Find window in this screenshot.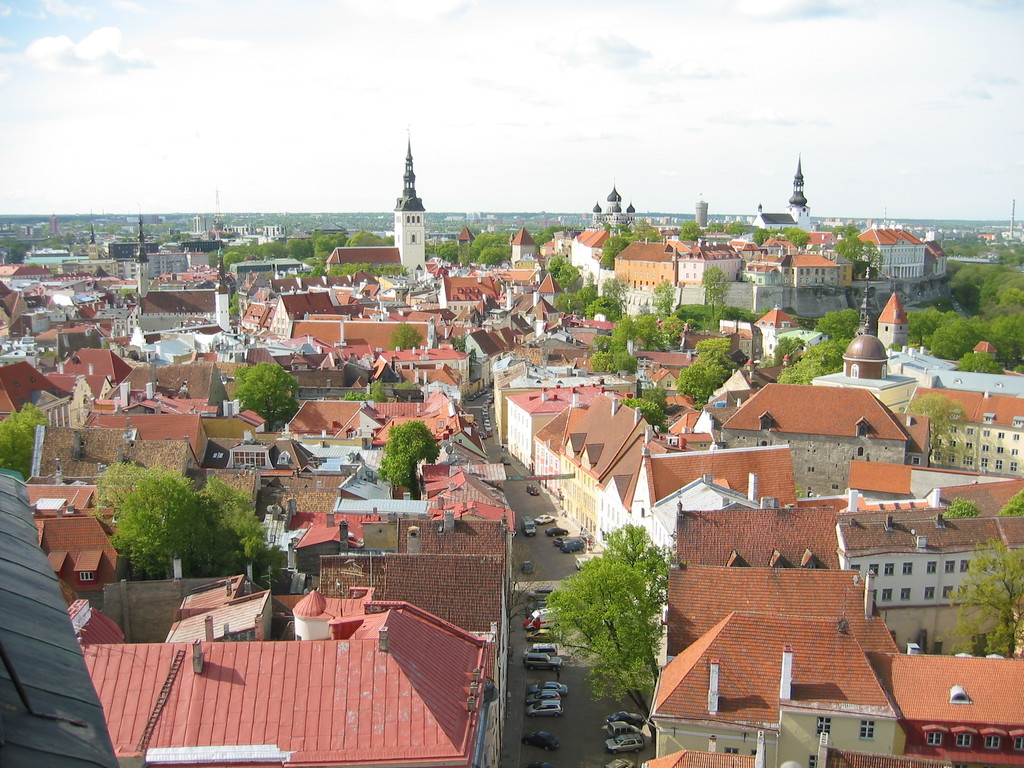
The bounding box for window is {"x1": 406, "y1": 214, "x2": 420, "y2": 225}.
